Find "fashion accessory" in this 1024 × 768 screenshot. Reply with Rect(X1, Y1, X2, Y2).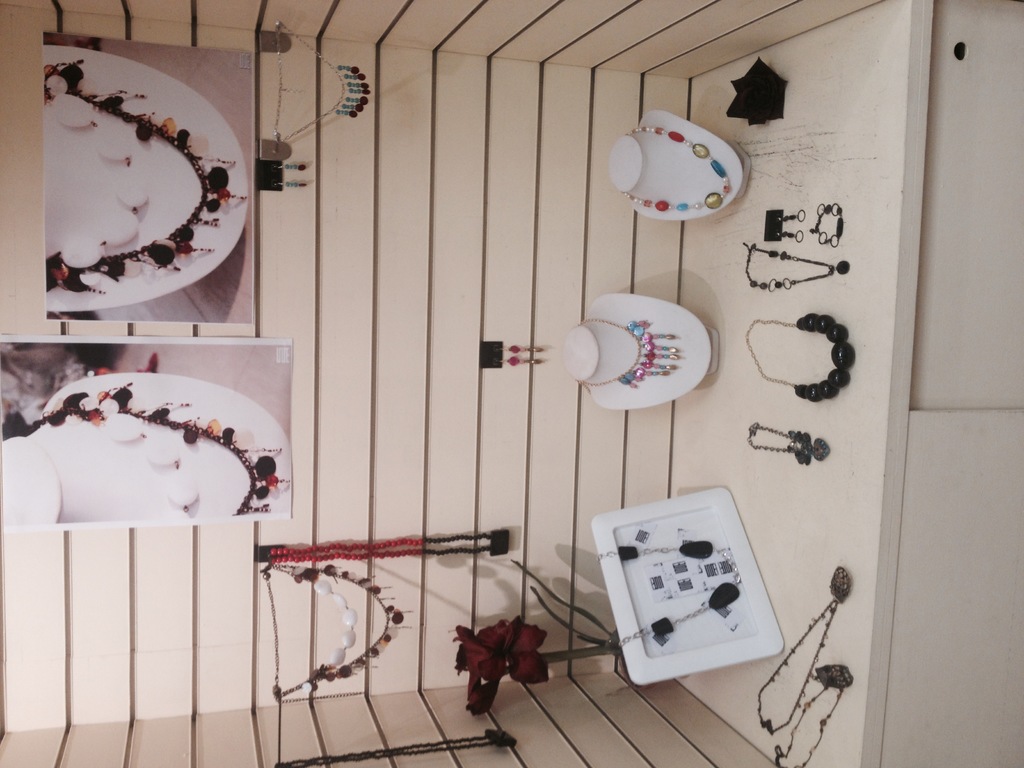
Rect(745, 420, 830, 467).
